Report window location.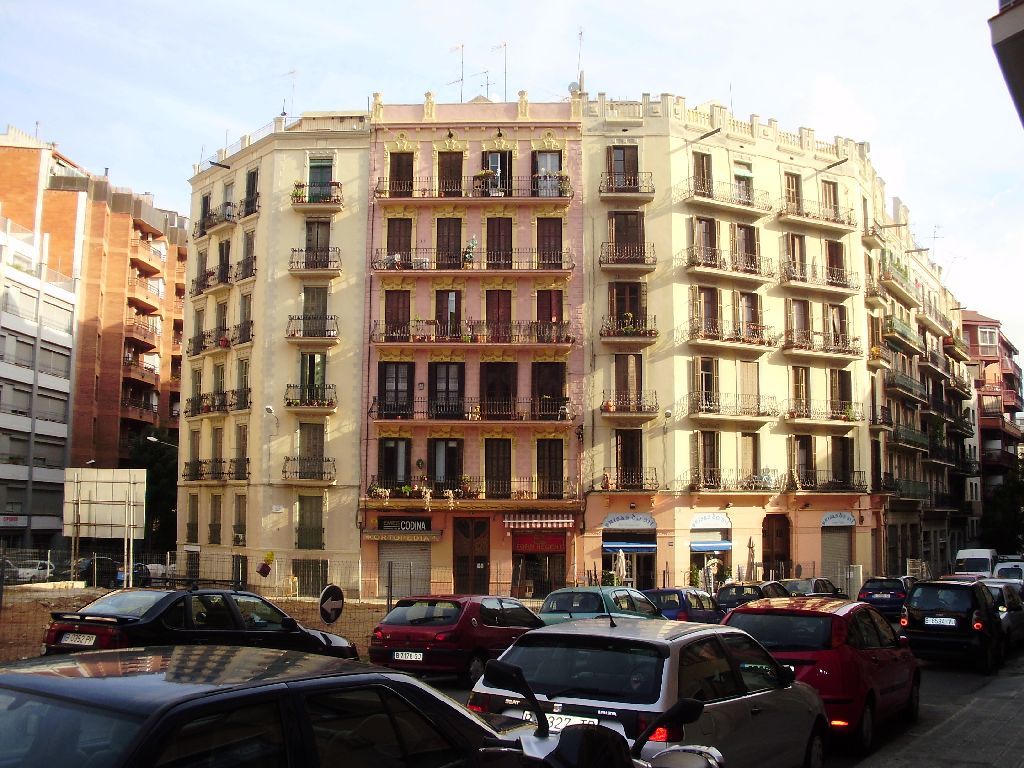
Report: (786, 172, 809, 212).
